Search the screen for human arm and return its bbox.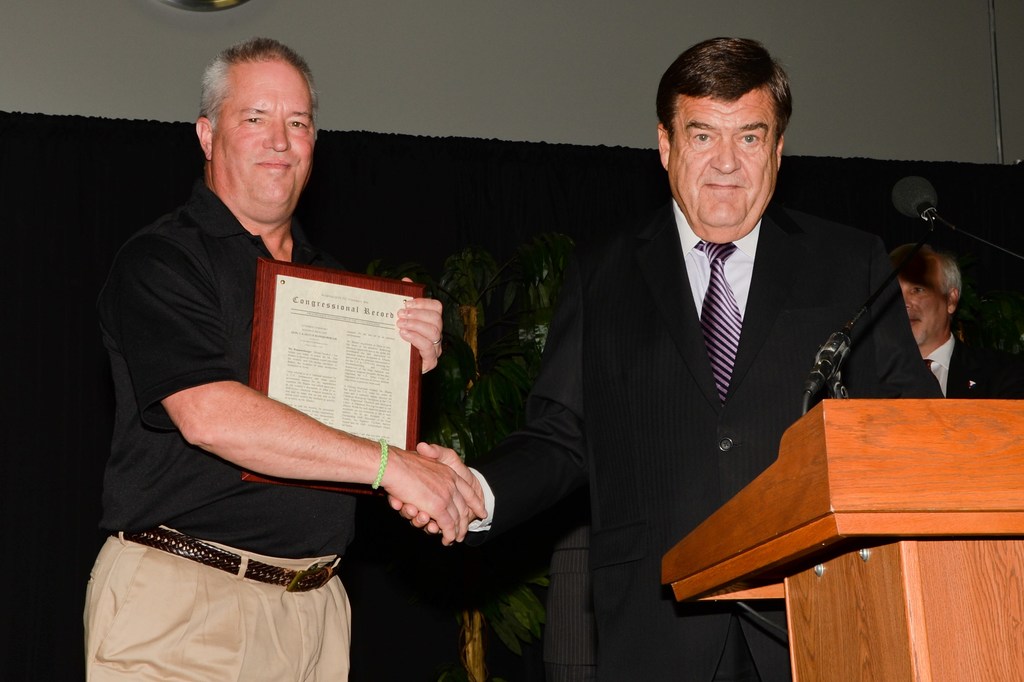
Found: x1=850, y1=235, x2=946, y2=402.
